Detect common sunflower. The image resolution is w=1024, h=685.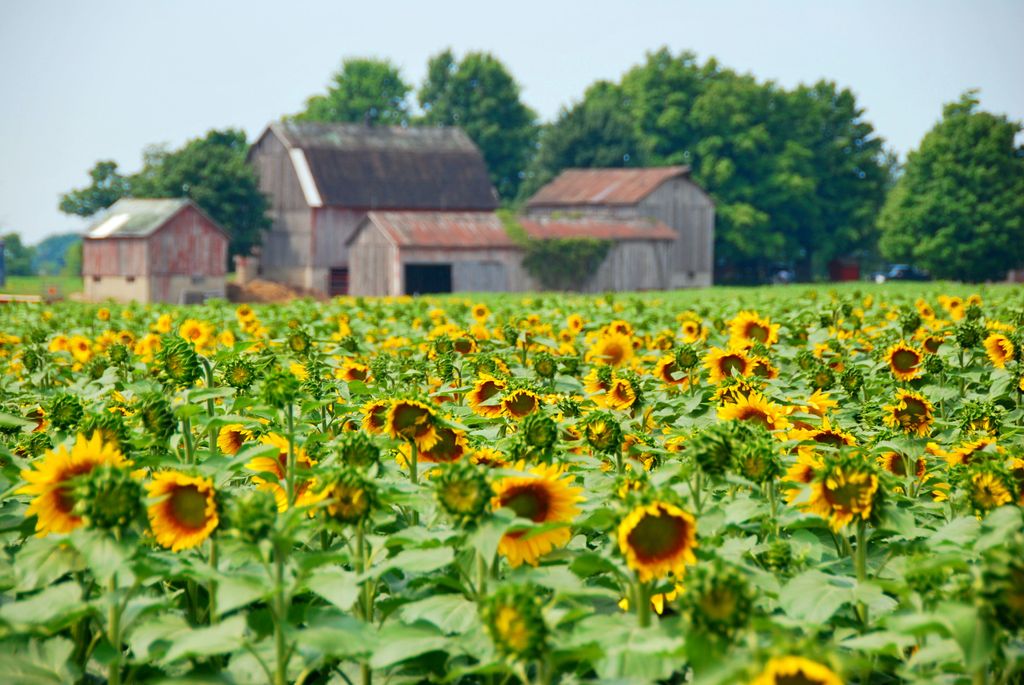
[x1=130, y1=471, x2=217, y2=560].
